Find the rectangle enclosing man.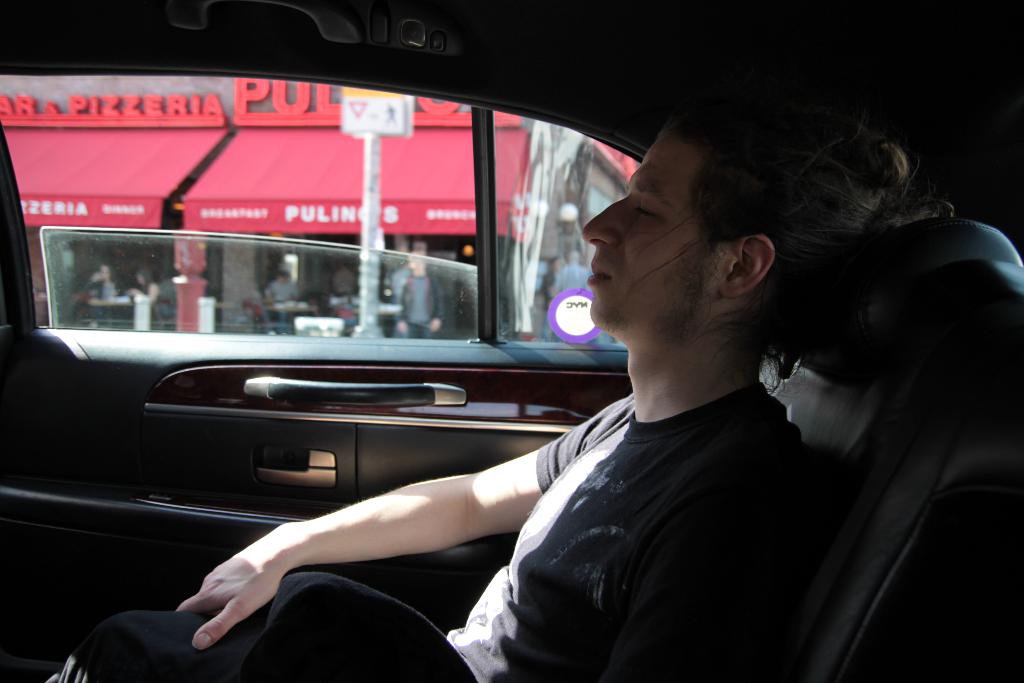
(left=257, top=268, right=300, bottom=340).
